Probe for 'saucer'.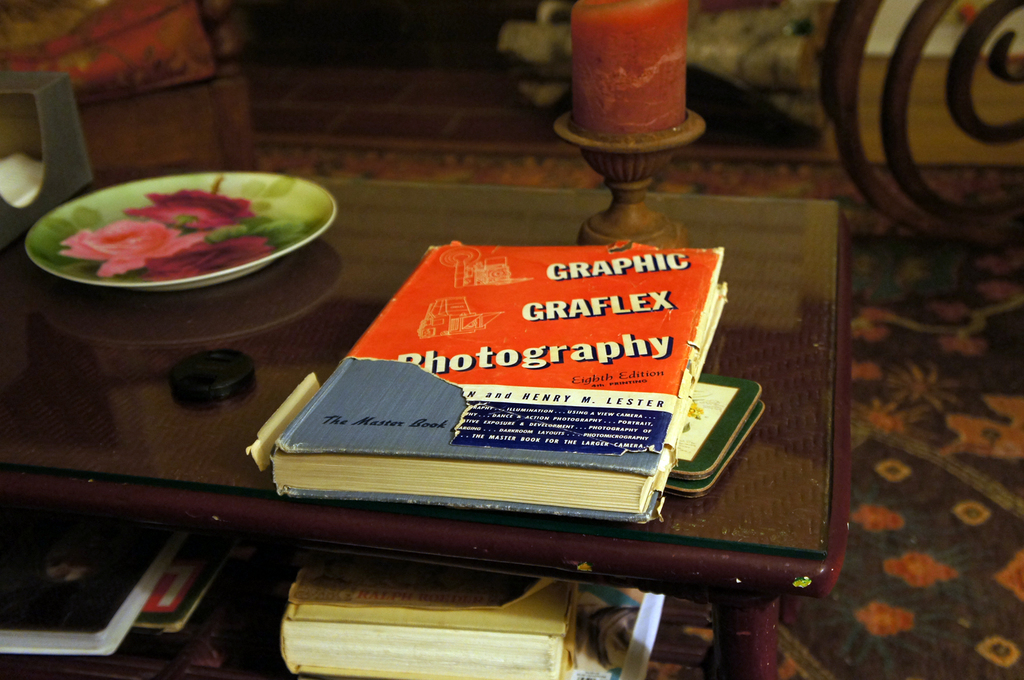
Probe result: <box>29,166,337,290</box>.
